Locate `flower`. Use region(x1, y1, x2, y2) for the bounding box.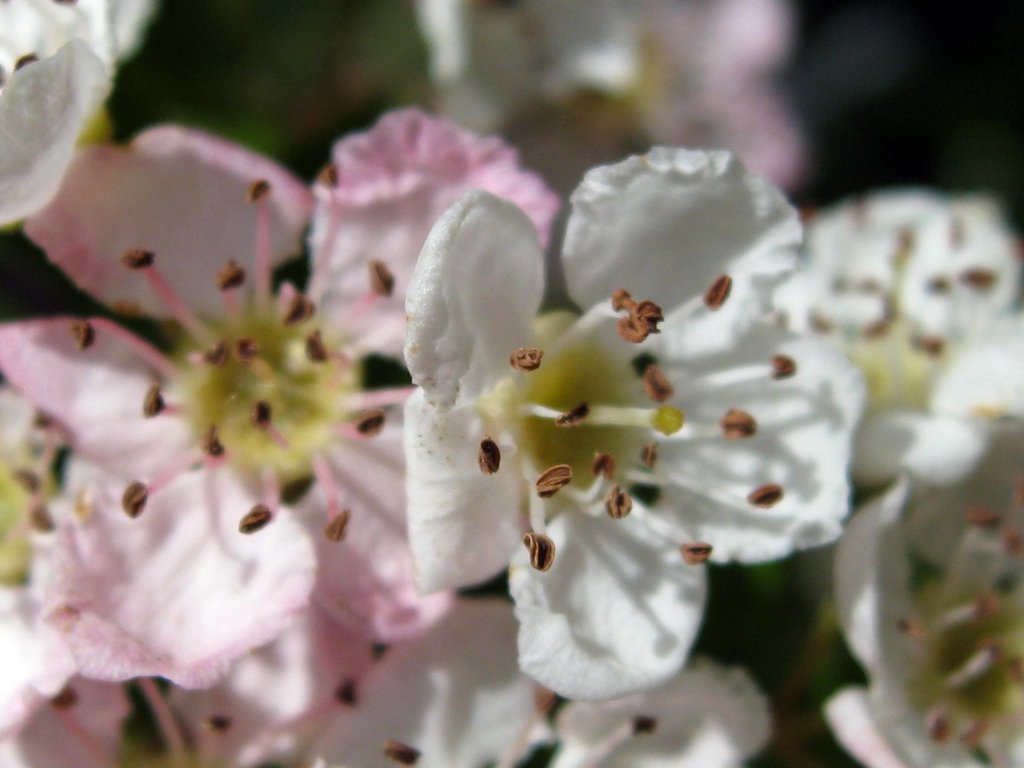
region(832, 417, 1023, 767).
